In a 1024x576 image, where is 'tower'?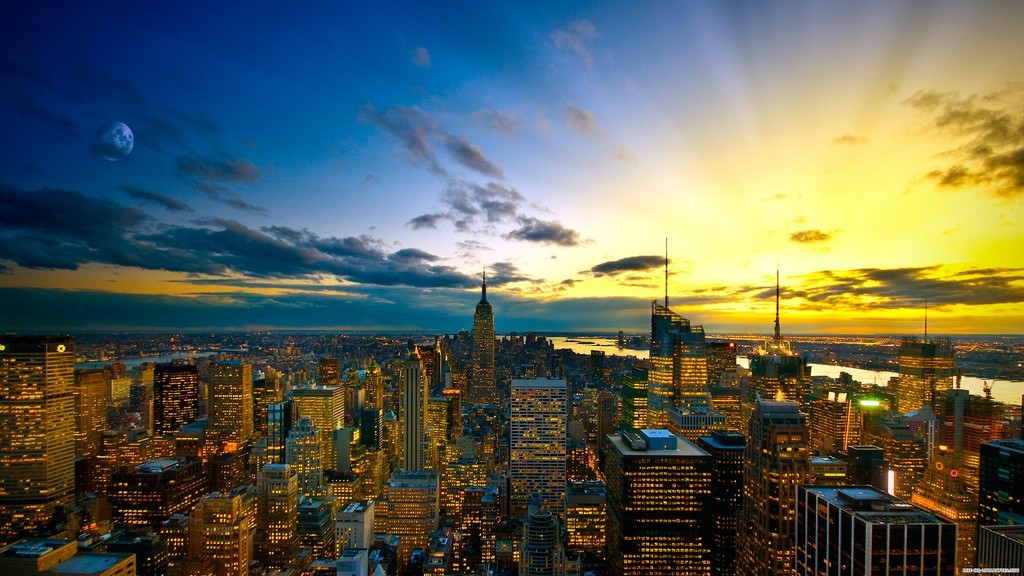
[735, 388, 816, 571].
